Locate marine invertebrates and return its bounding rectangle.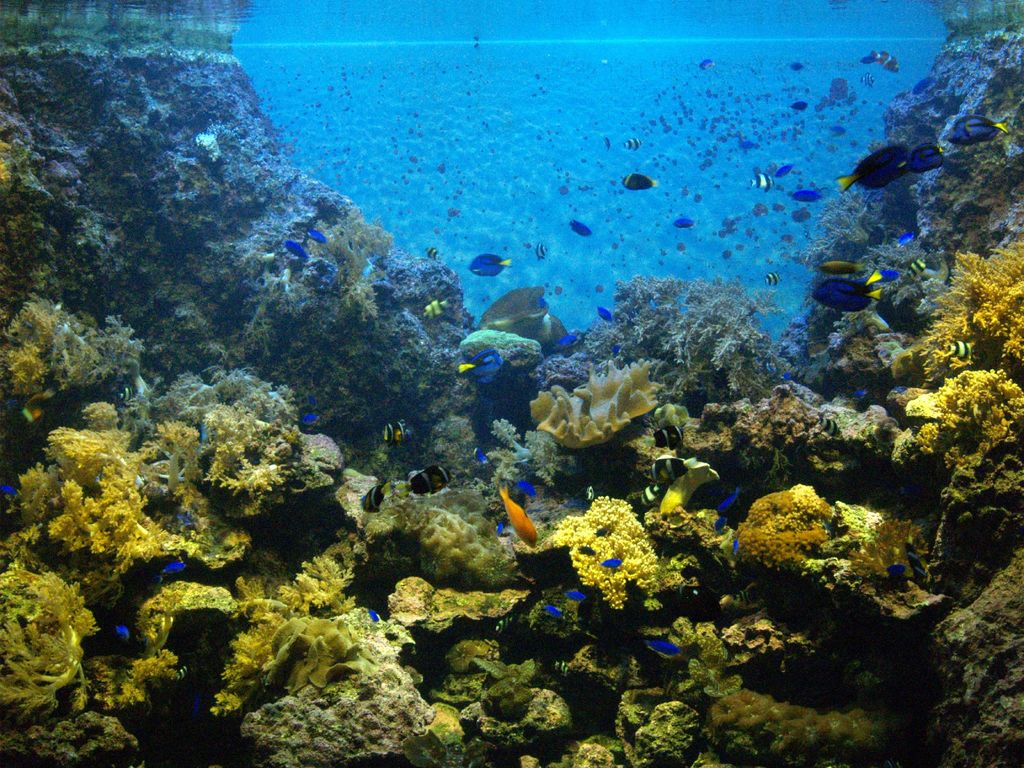
left=273, top=609, right=385, bottom=712.
